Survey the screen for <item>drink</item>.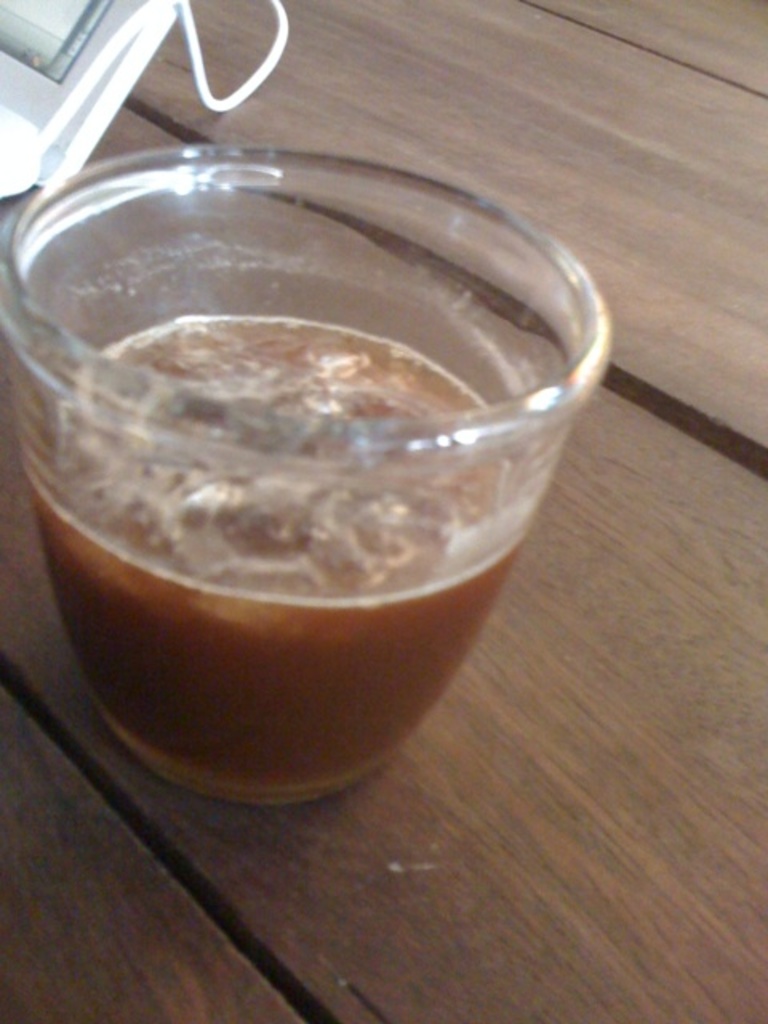
Survey found: {"x1": 19, "y1": 314, "x2": 534, "y2": 806}.
